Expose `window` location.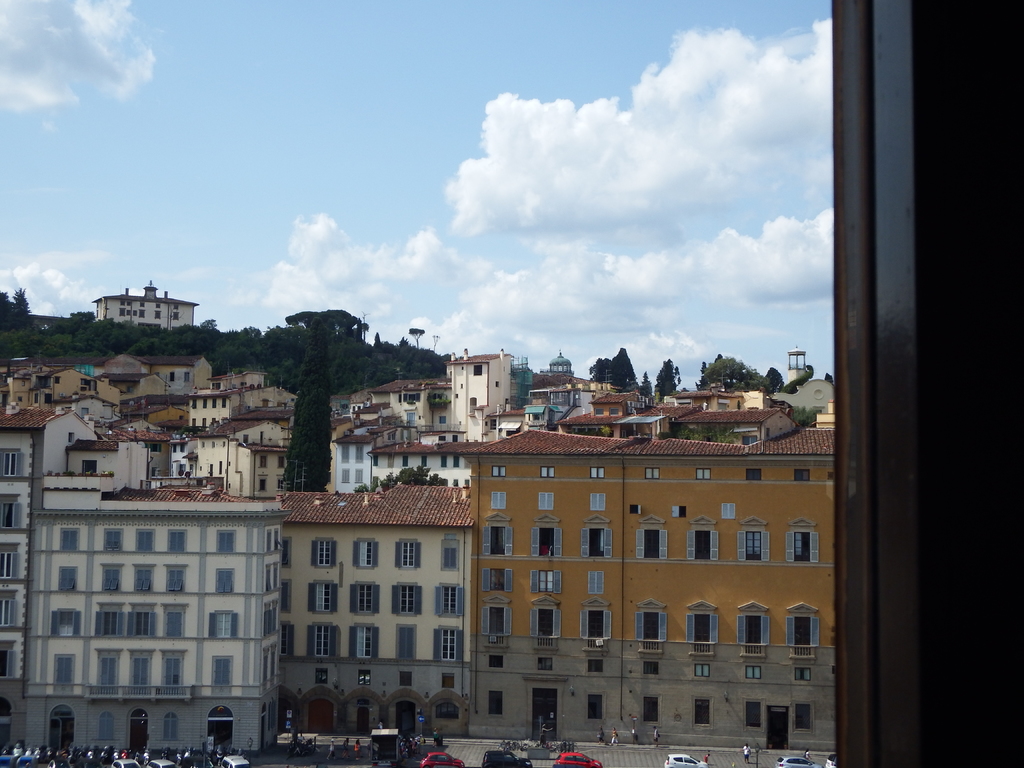
Exposed at [485,520,515,554].
